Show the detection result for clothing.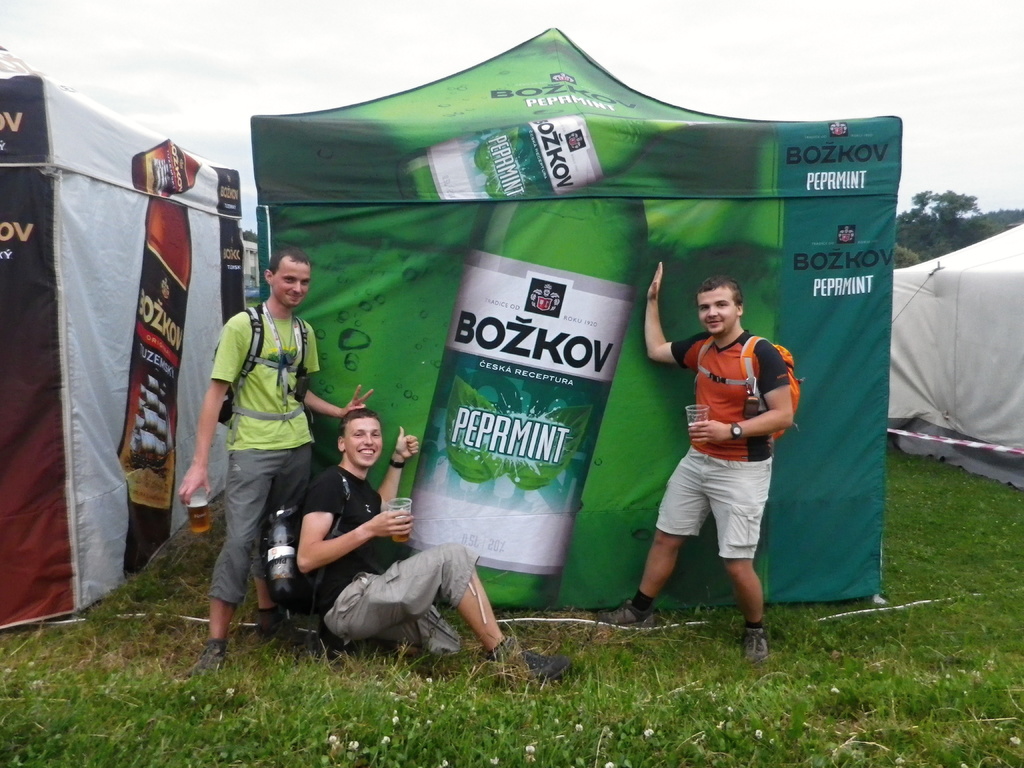
[left=305, top=462, right=481, bottom=658].
